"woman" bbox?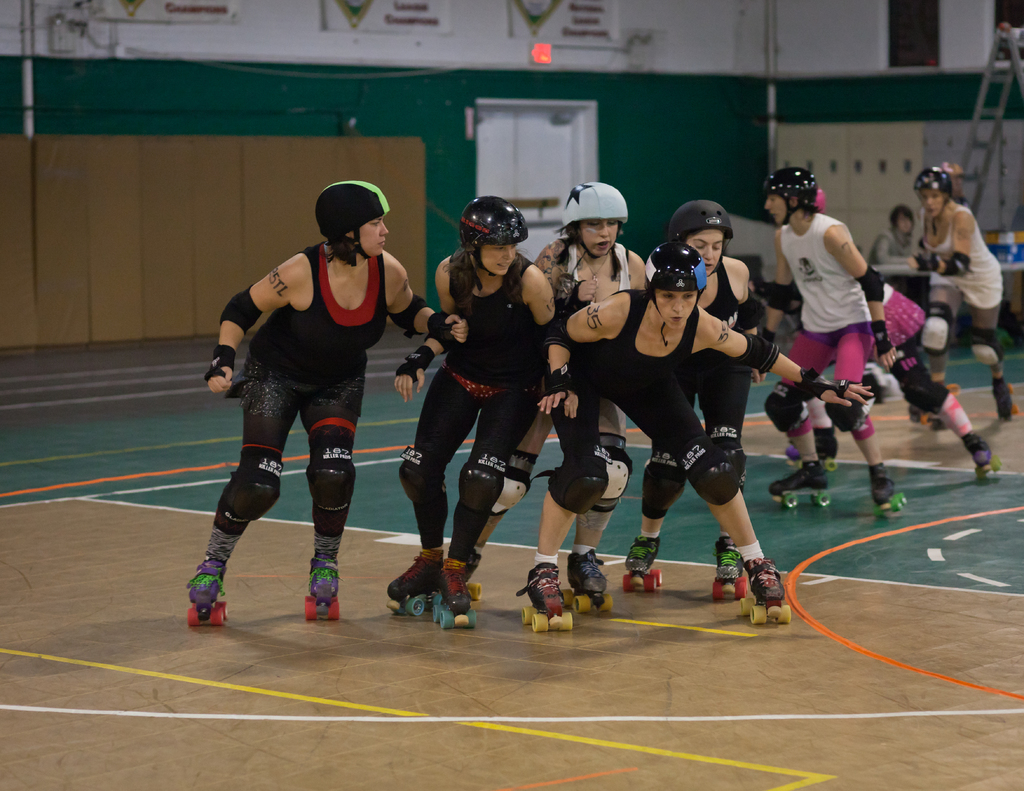
x1=532, y1=265, x2=874, y2=616
